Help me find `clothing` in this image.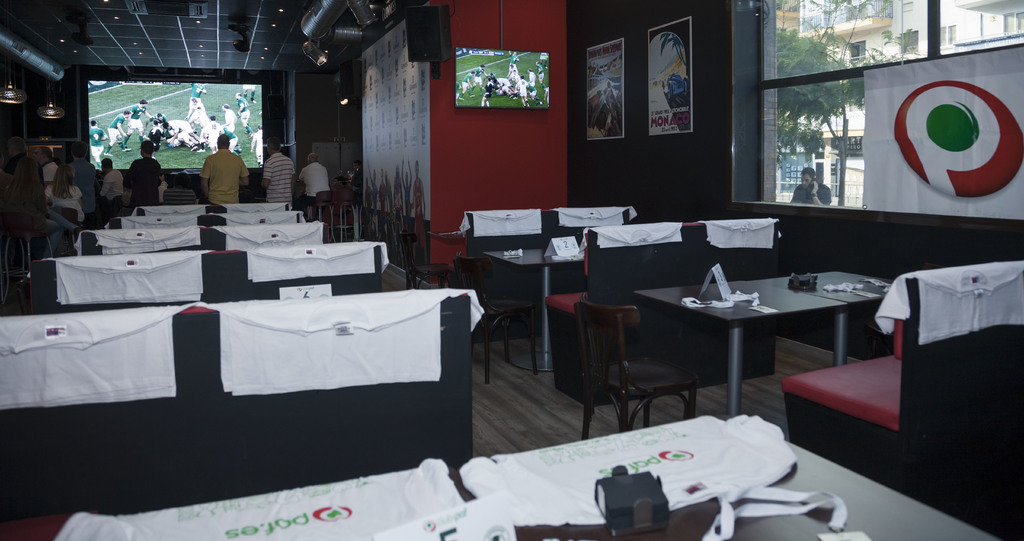
Found it: box(264, 154, 296, 207).
